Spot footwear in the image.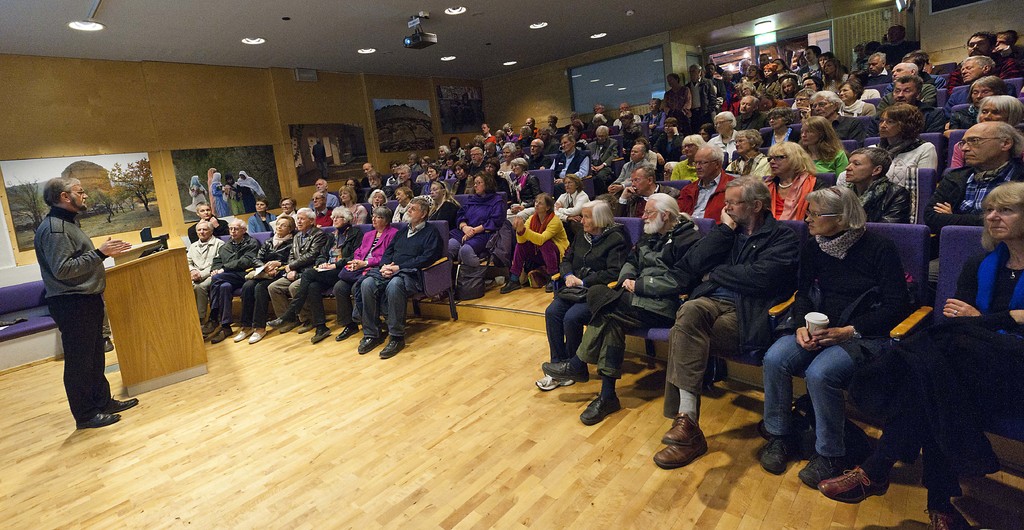
footwear found at x1=664, y1=409, x2=719, y2=474.
